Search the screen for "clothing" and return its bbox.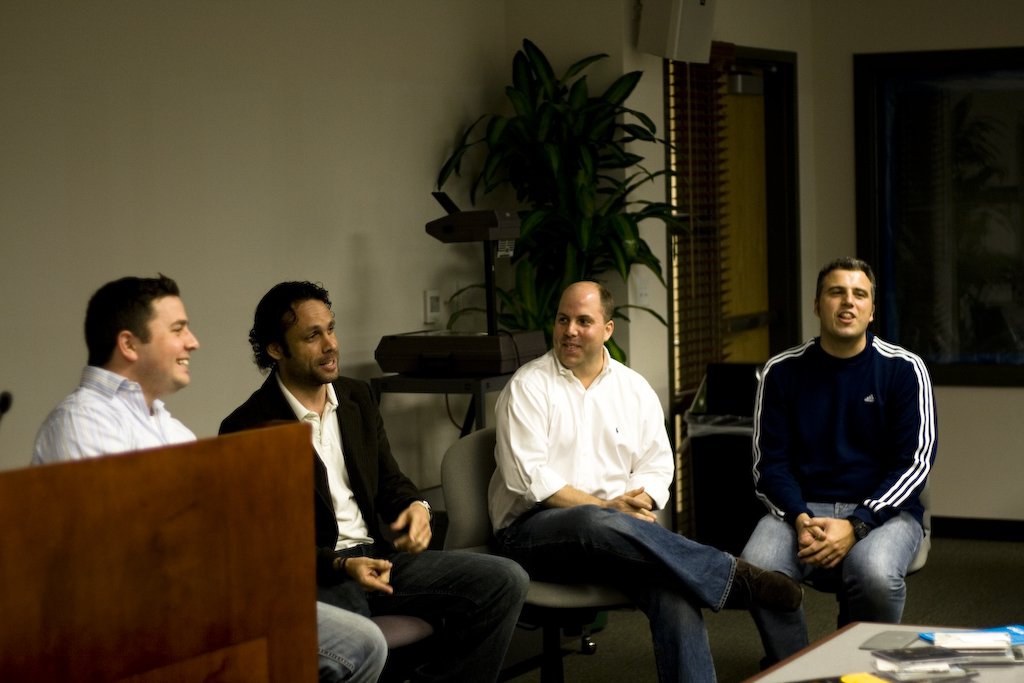
Found: detection(748, 337, 937, 661).
